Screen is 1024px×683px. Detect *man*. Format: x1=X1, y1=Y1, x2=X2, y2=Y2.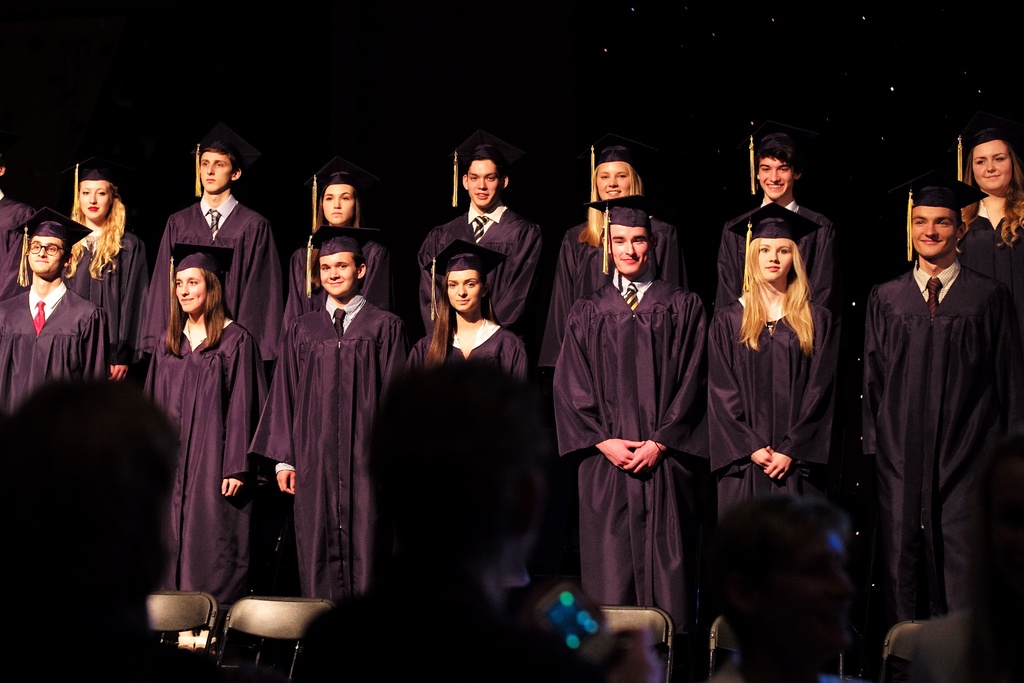
x1=297, y1=355, x2=604, y2=682.
